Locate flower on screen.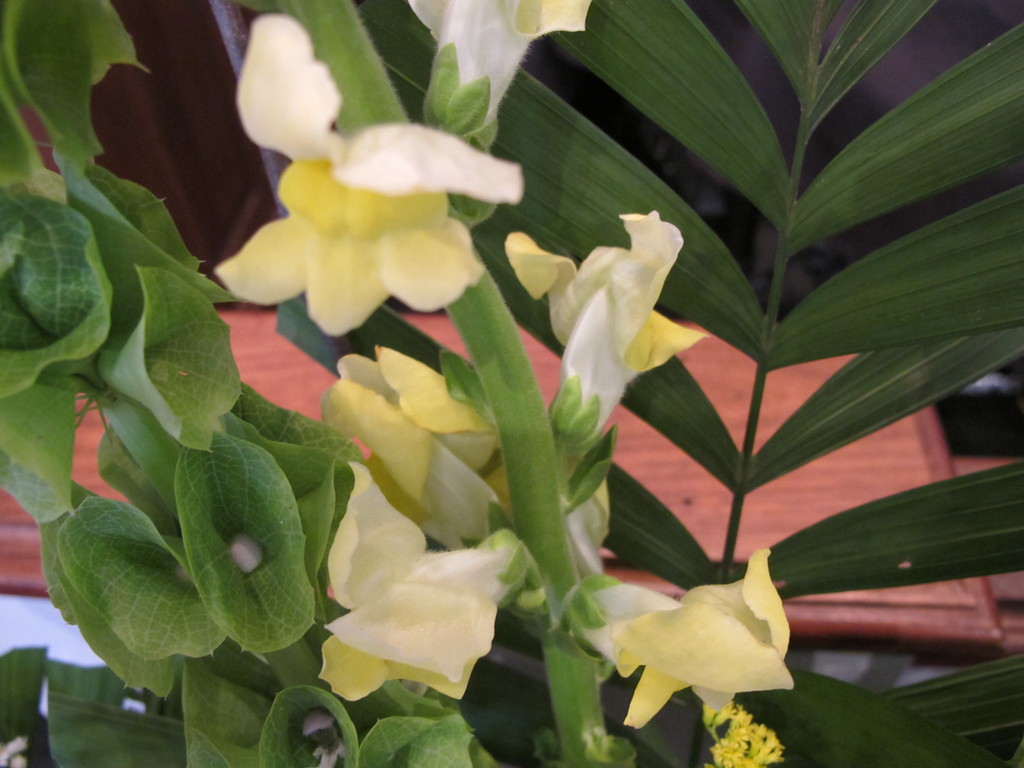
On screen at pyautogui.locateOnScreen(568, 545, 801, 733).
